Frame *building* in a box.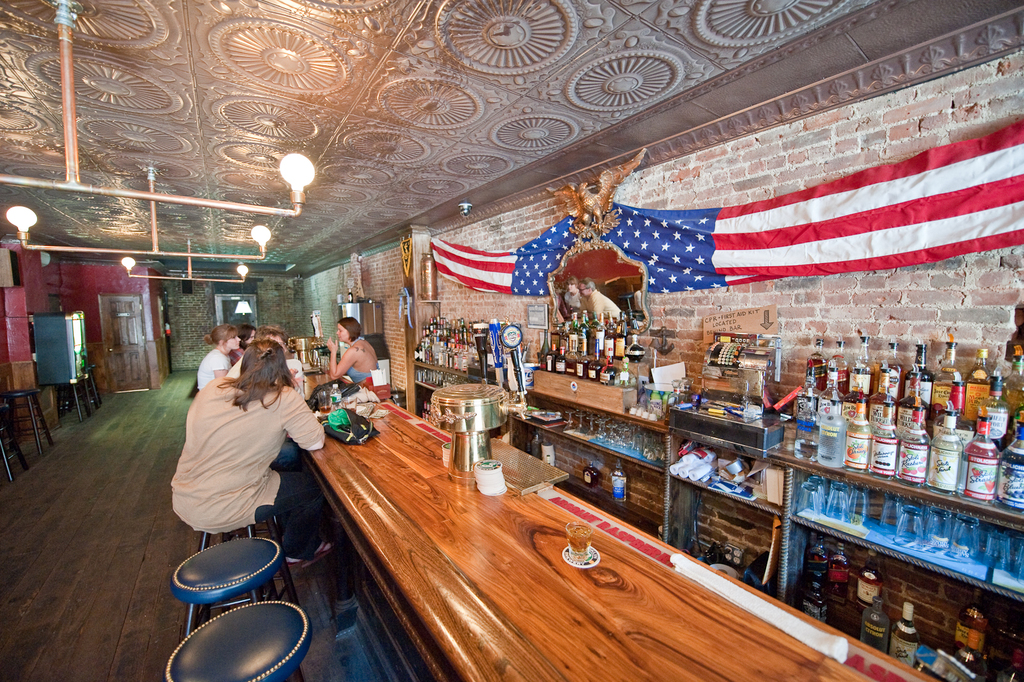
l=0, t=0, r=1023, b=681.
